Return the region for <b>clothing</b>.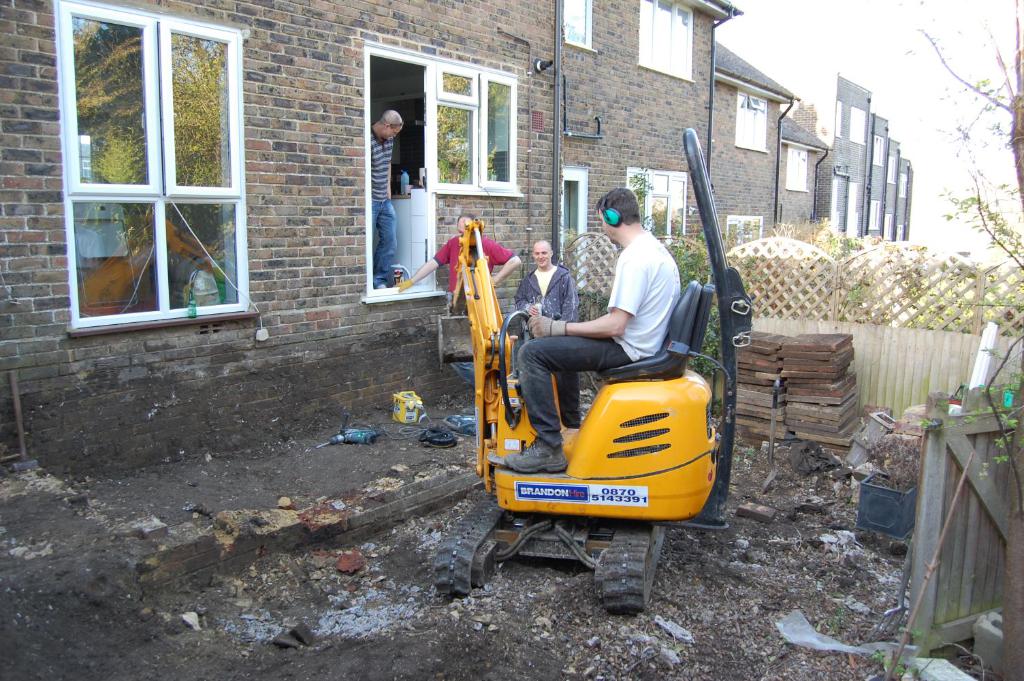
(435, 236, 517, 396).
